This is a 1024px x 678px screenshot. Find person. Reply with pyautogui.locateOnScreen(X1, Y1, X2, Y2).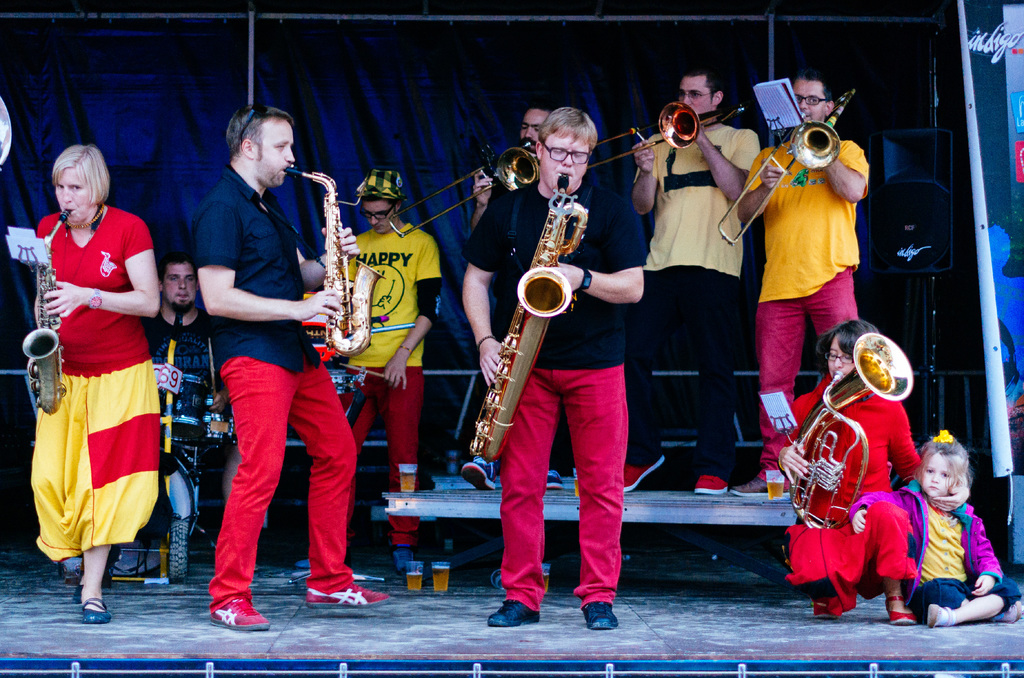
pyautogui.locateOnScreen(624, 62, 764, 499).
